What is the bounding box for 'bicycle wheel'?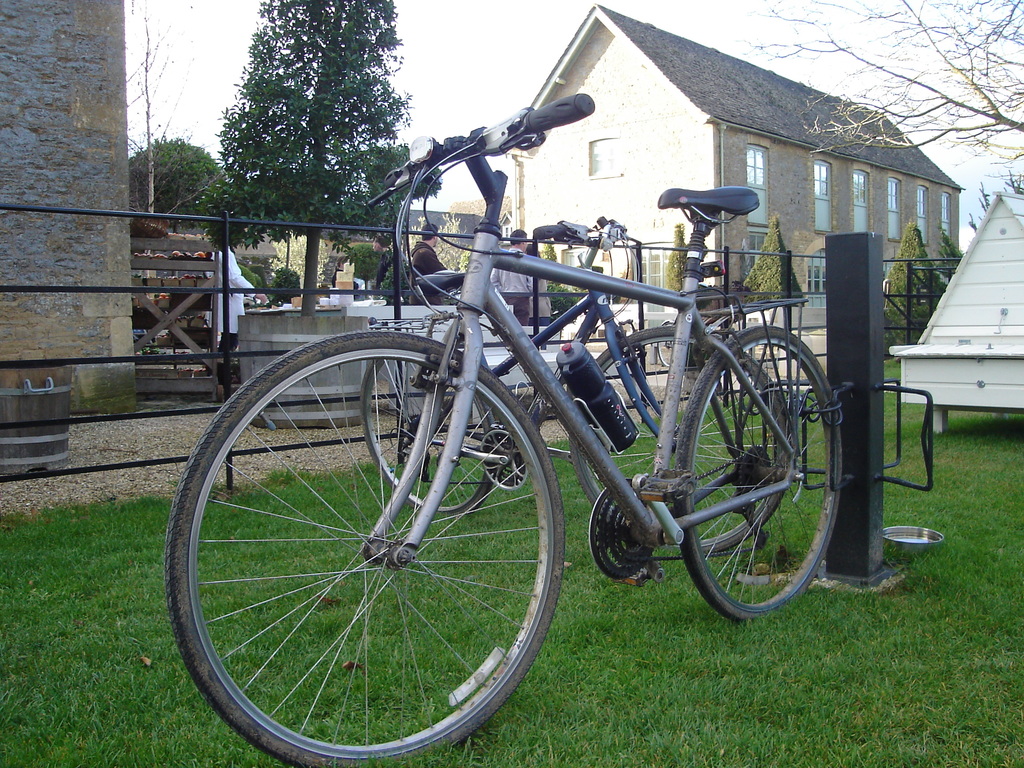
pyautogui.locateOnScreen(358, 356, 501, 516).
